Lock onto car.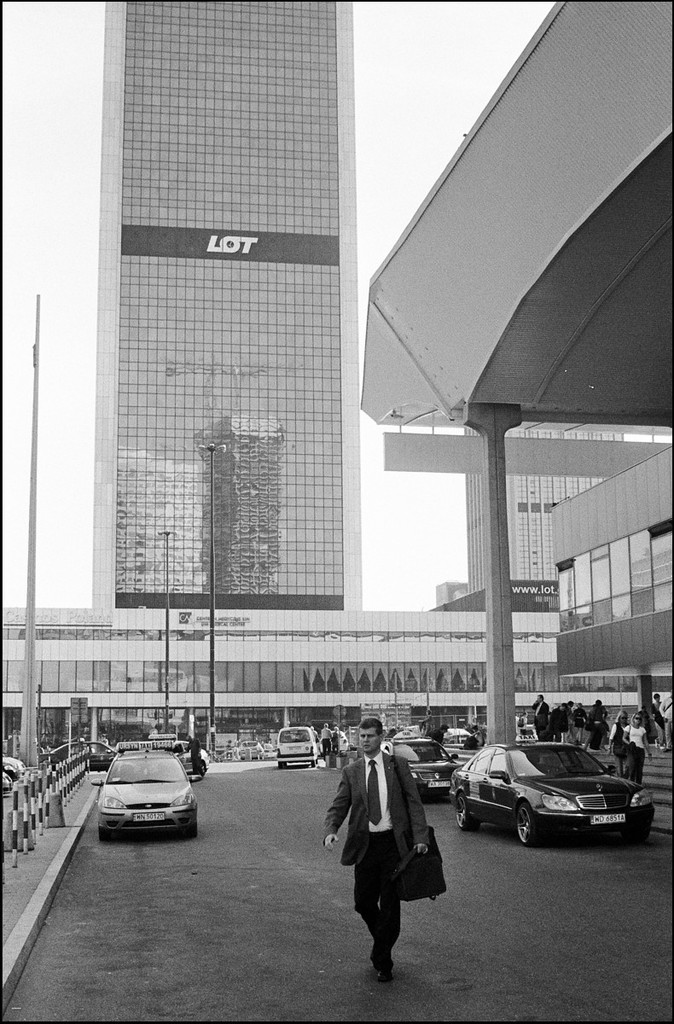
Locked: region(275, 723, 317, 764).
